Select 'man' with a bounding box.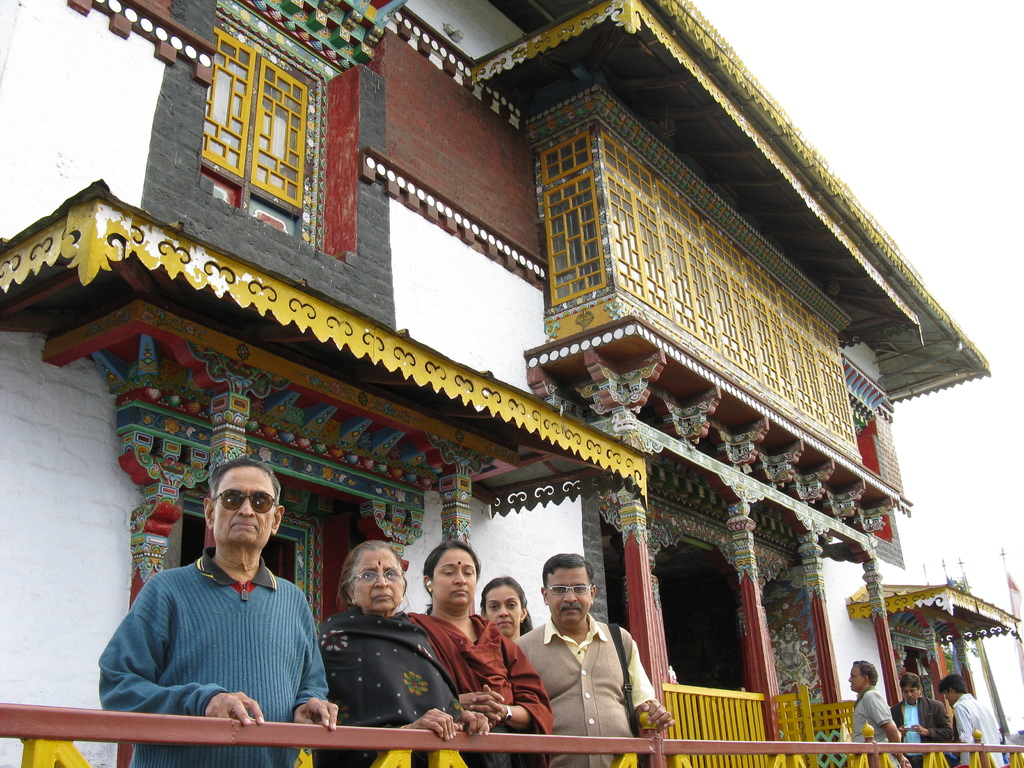
box=[888, 670, 948, 767].
